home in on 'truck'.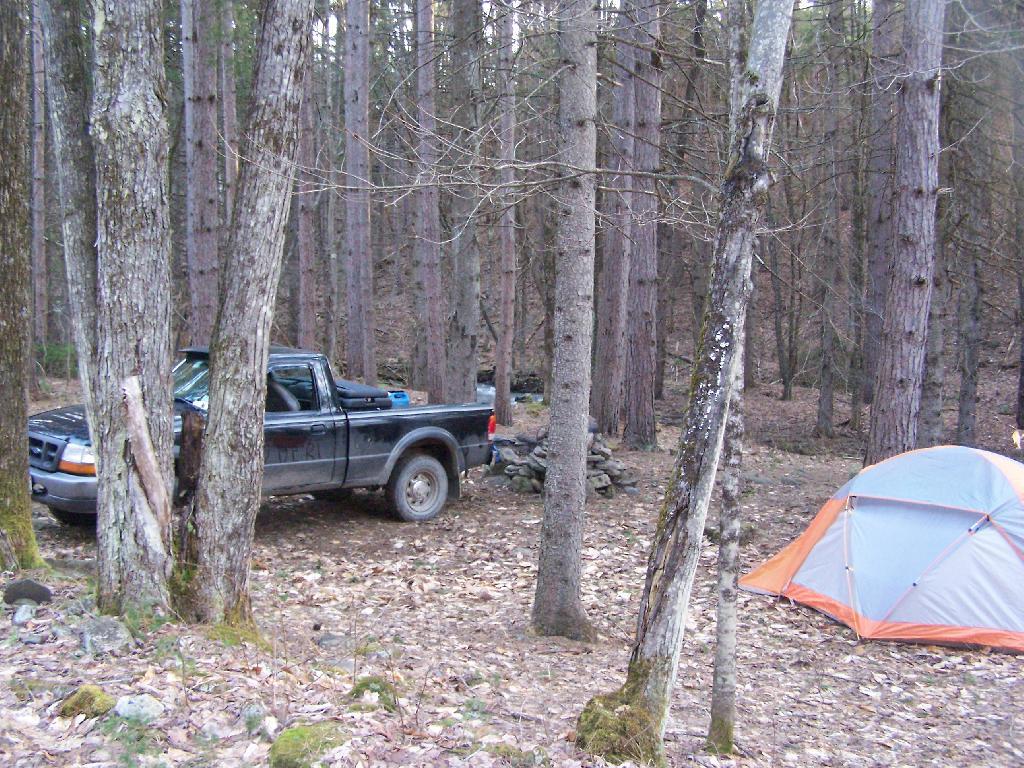
Homed in at region(185, 353, 490, 524).
